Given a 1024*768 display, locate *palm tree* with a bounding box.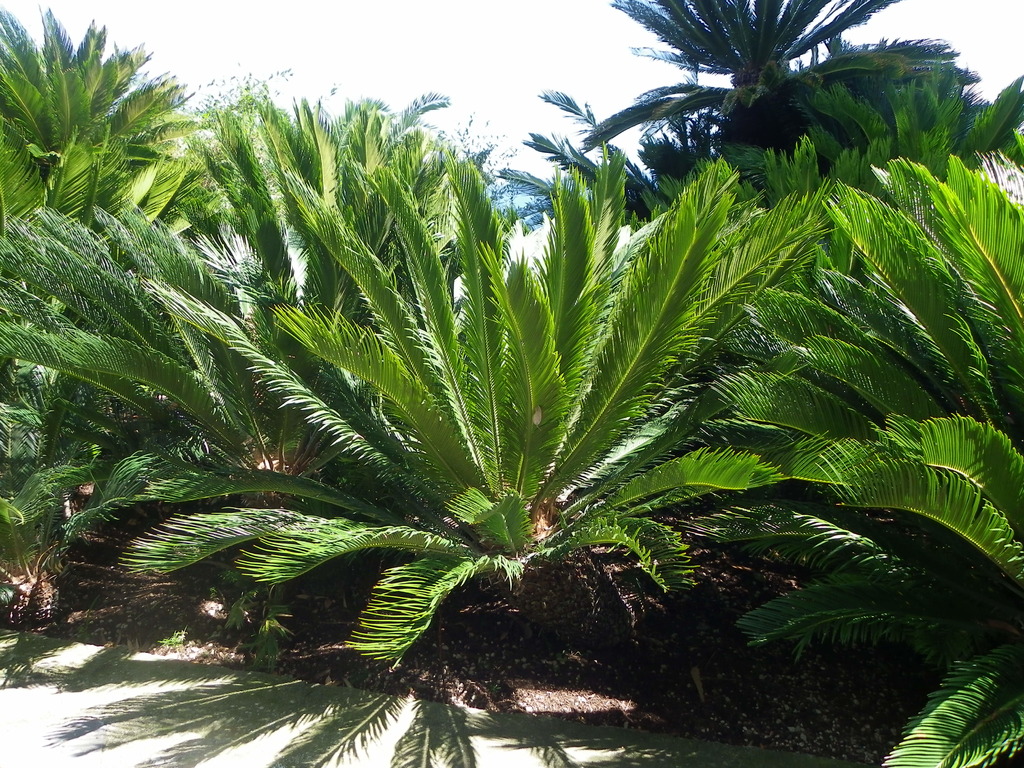
Located: [x1=0, y1=0, x2=1023, y2=767].
